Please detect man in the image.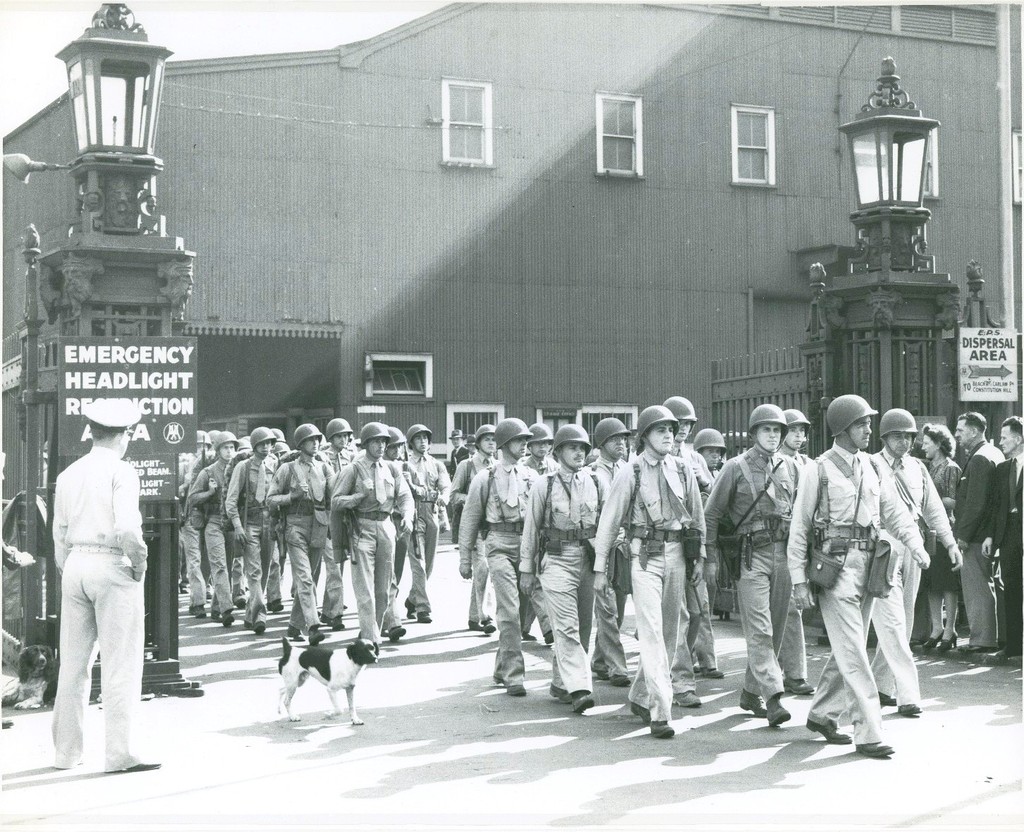
select_region(331, 420, 415, 645).
